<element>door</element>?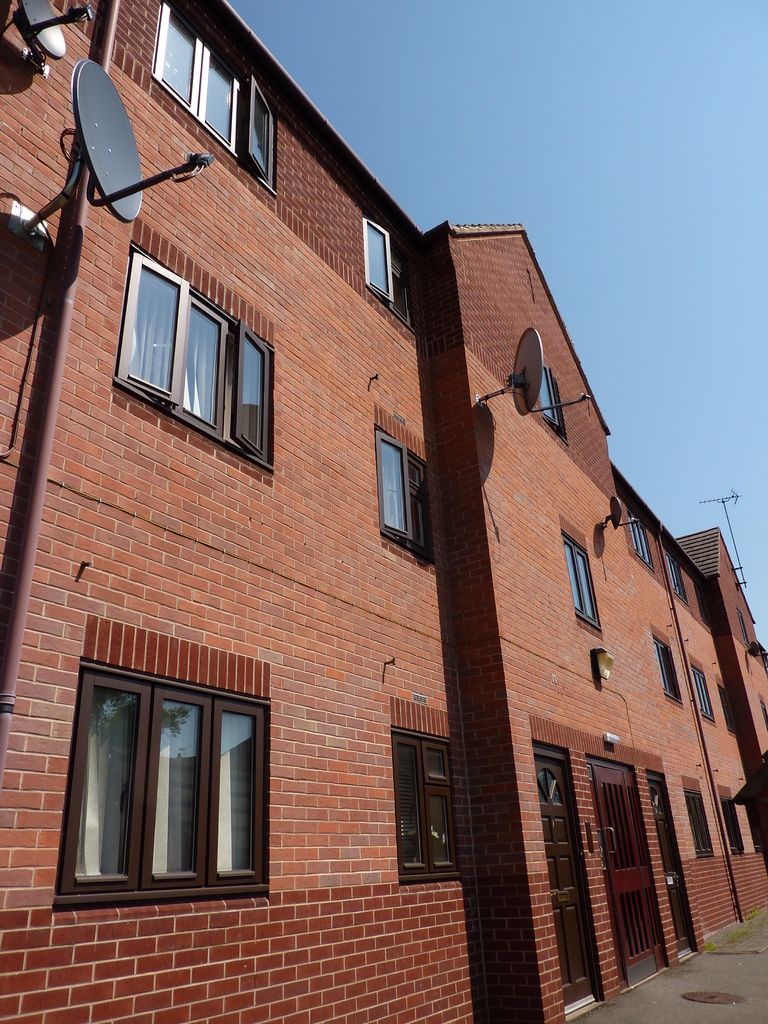
bbox=(589, 764, 656, 980)
